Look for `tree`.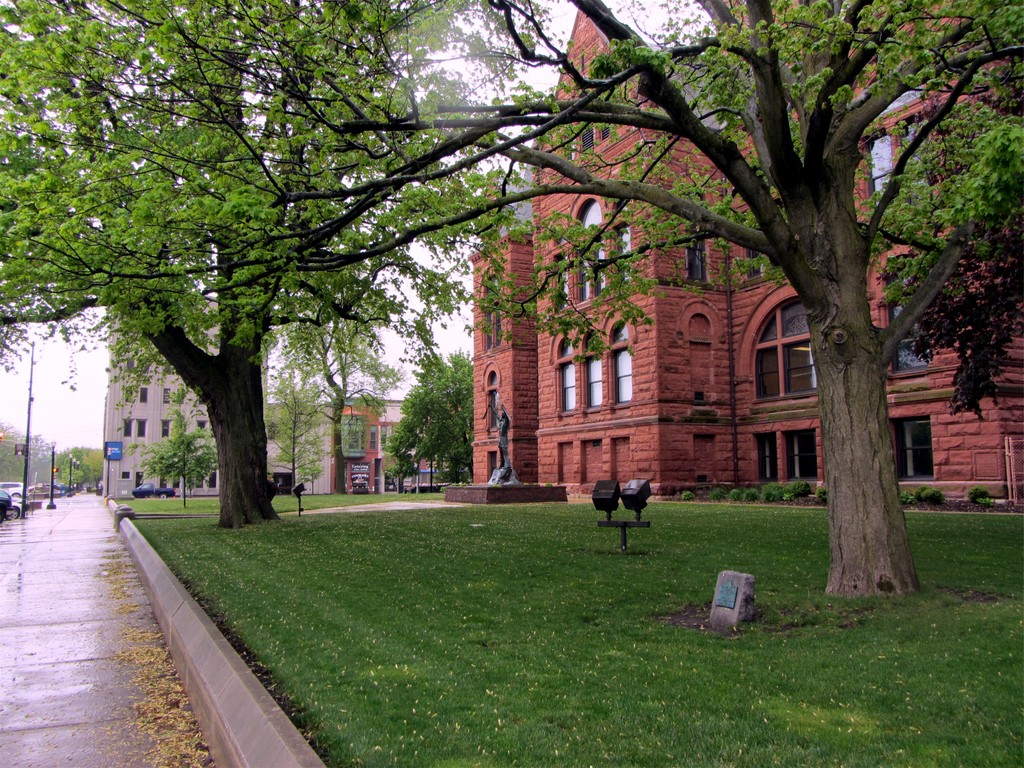
Found: crop(271, 363, 344, 513).
